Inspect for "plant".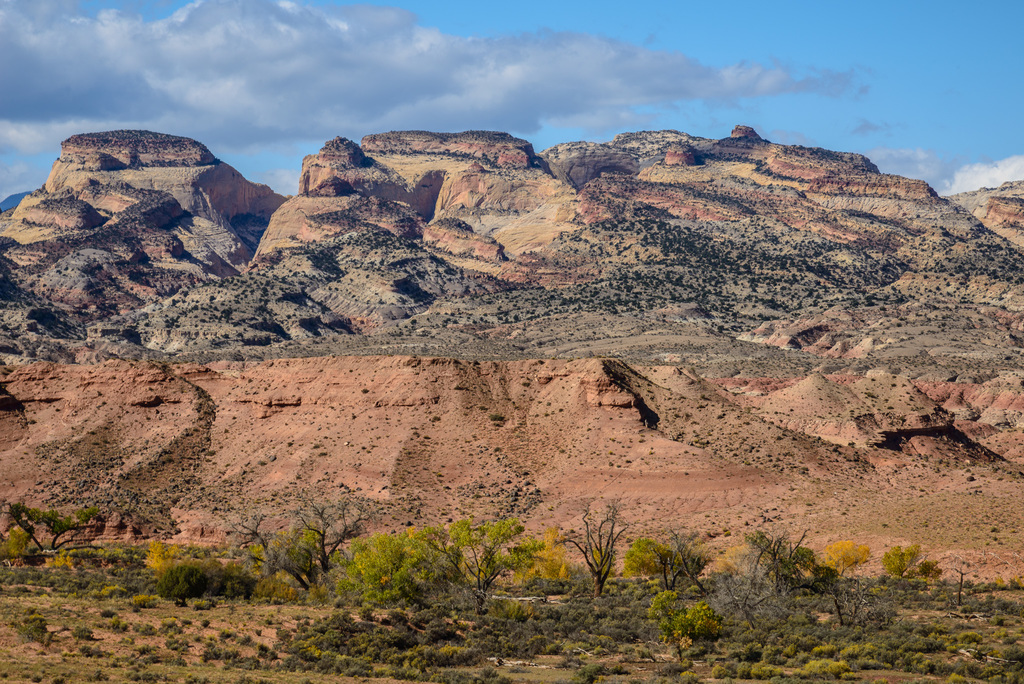
Inspection: <region>199, 640, 239, 658</region>.
